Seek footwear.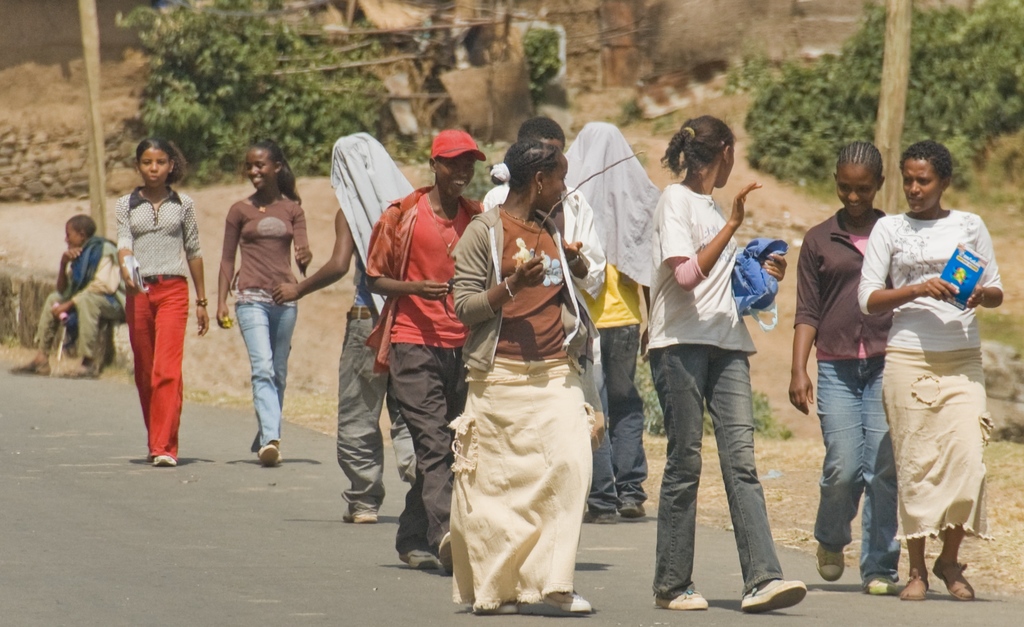
bbox(541, 594, 591, 610).
